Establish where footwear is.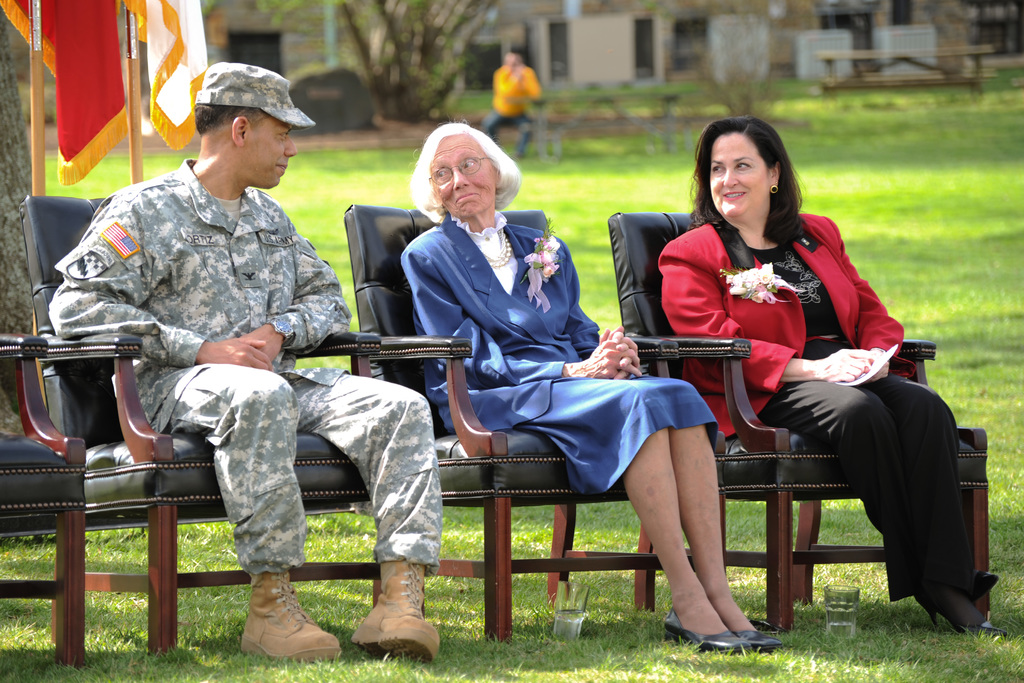
Established at (660, 611, 753, 654).
